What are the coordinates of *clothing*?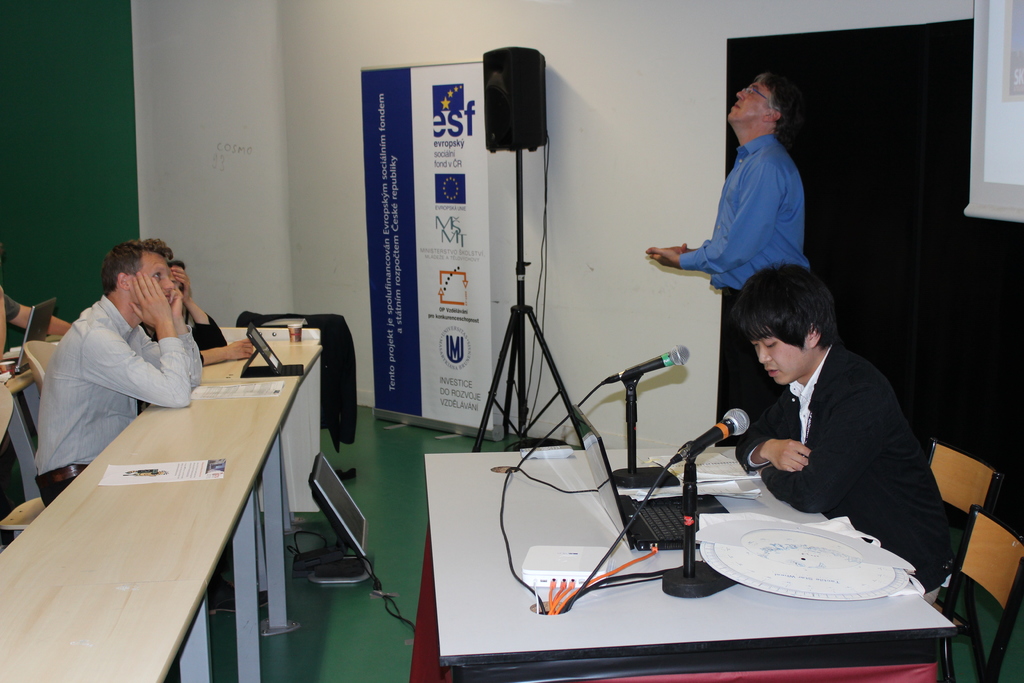
(31,292,201,513).
